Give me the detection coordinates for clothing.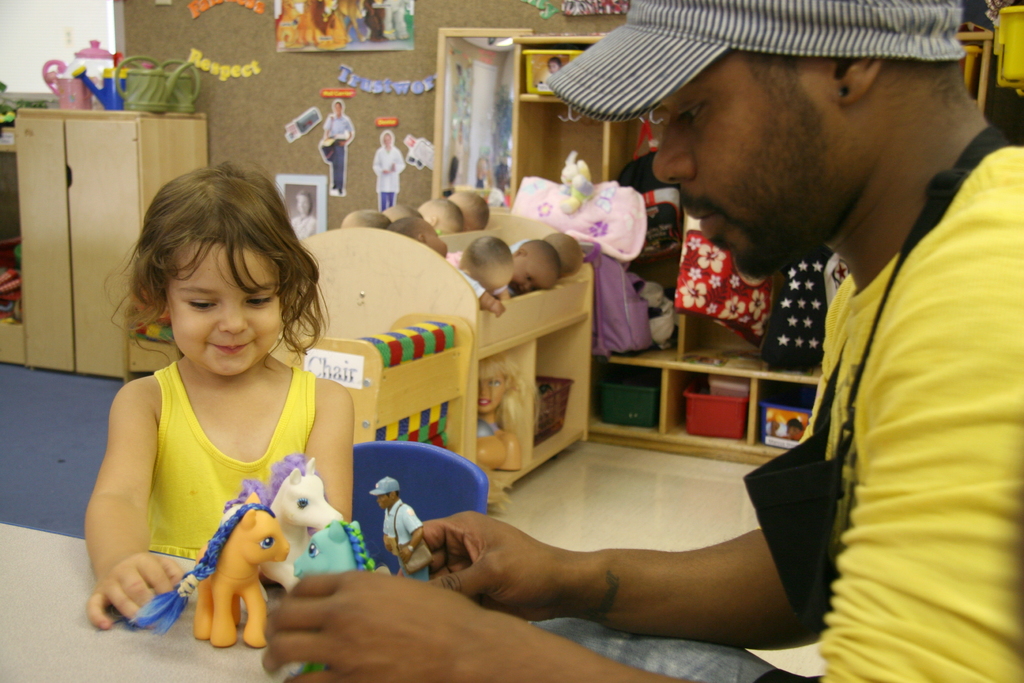
bbox=(383, 498, 428, 580).
